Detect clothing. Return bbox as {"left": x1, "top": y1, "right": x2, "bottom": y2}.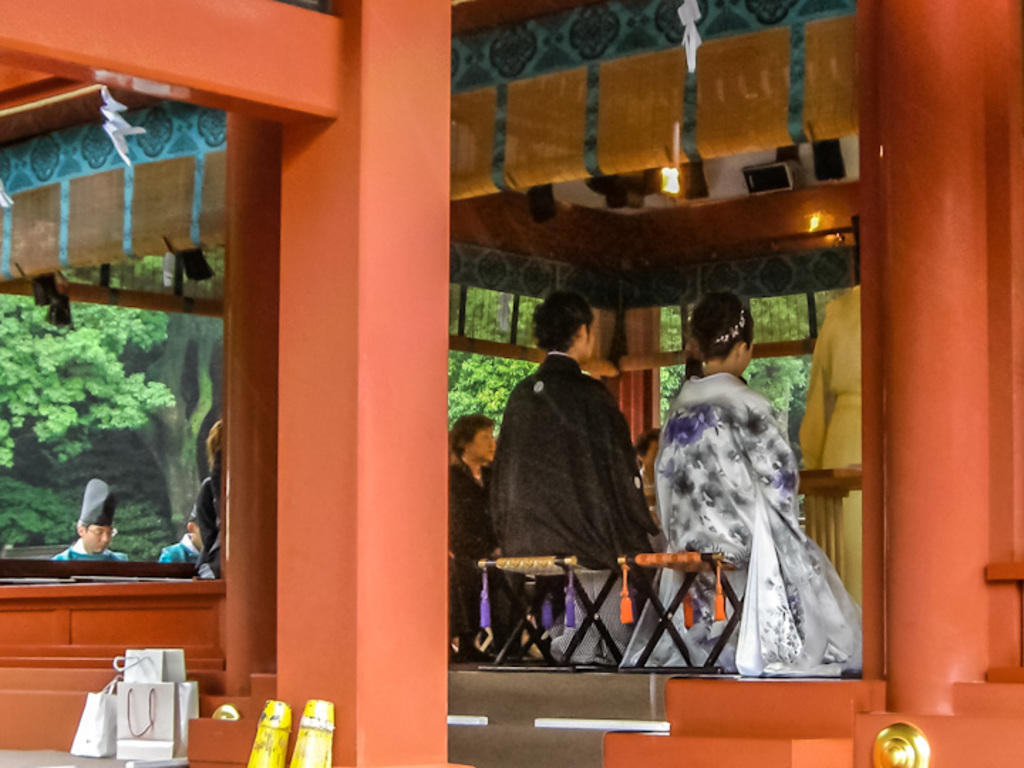
{"left": 156, "top": 529, "right": 205, "bottom": 562}.
